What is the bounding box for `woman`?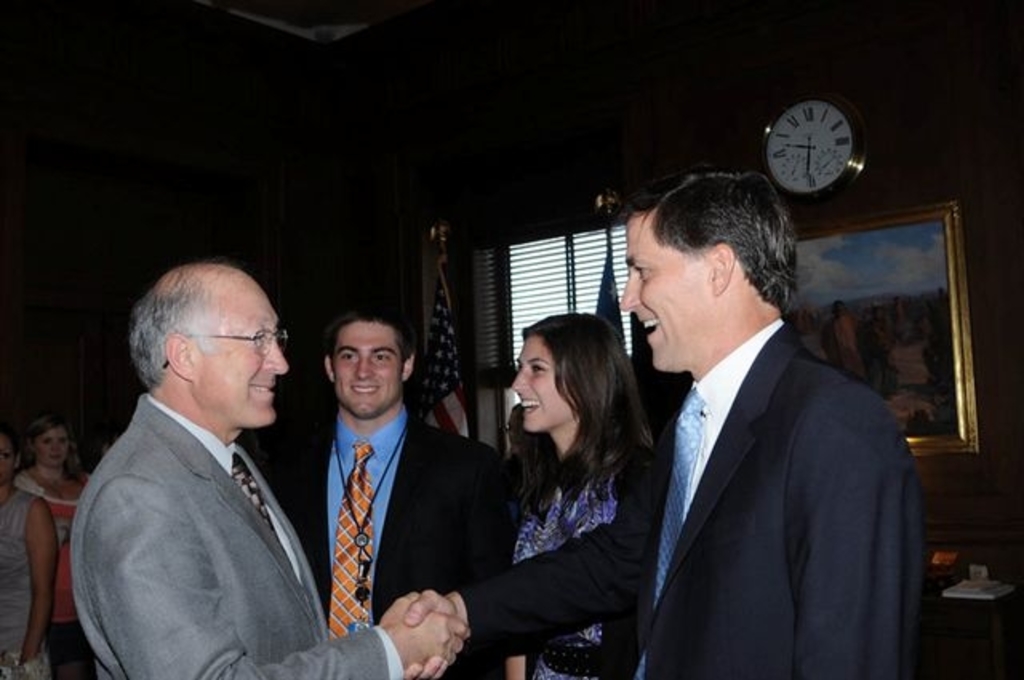
504:307:656:678.
